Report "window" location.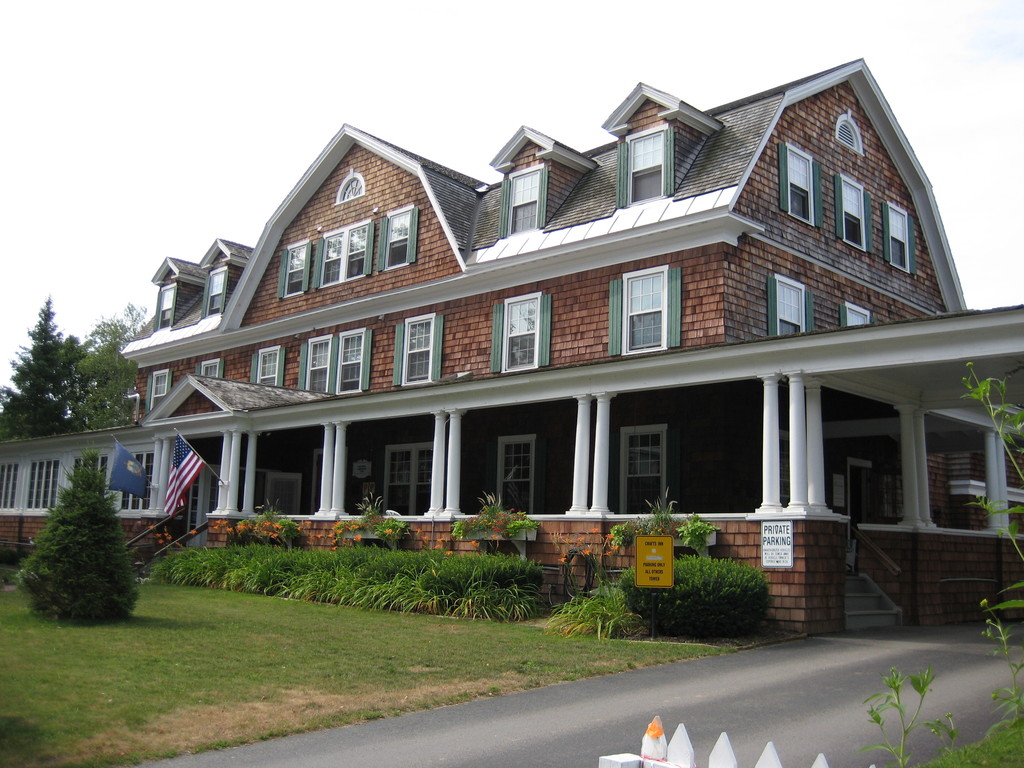
Report: rect(144, 371, 175, 415).
